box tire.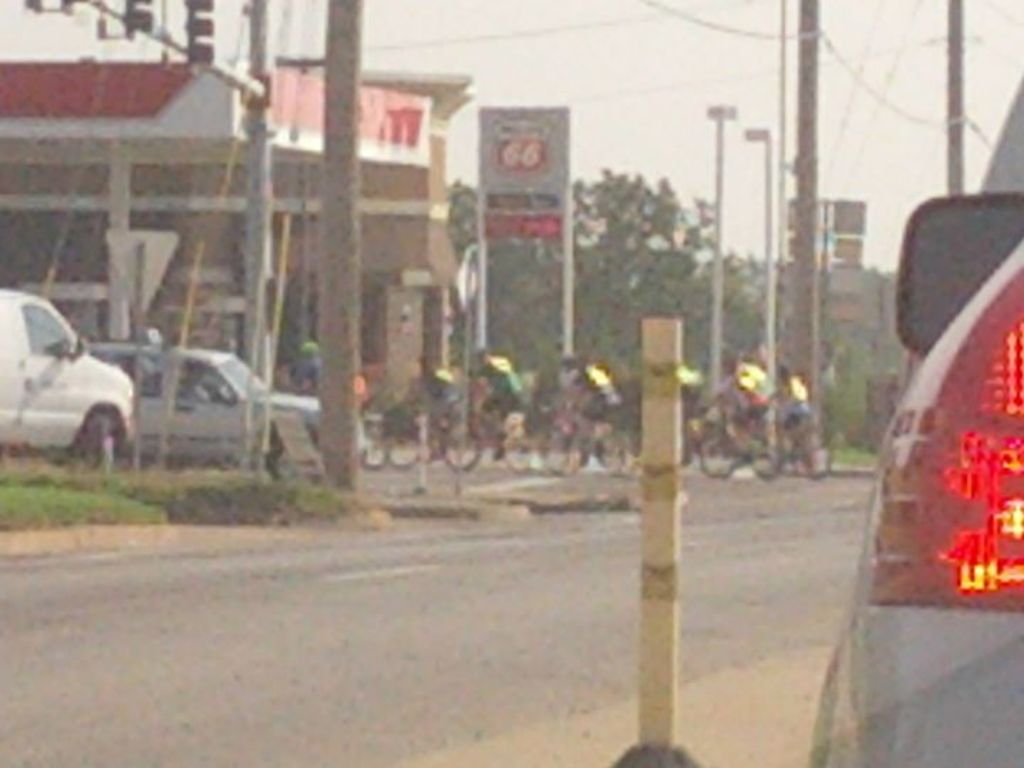
bbox=(592, 431, 624, 479).
